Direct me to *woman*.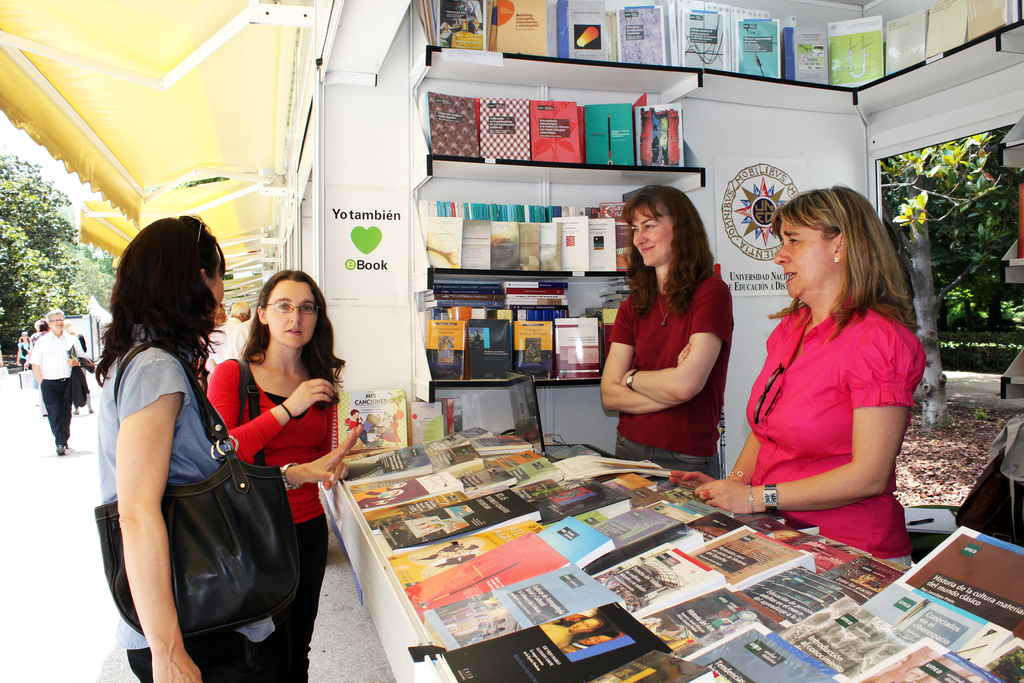
Direction: Rect(198, 263, 348, 670).
